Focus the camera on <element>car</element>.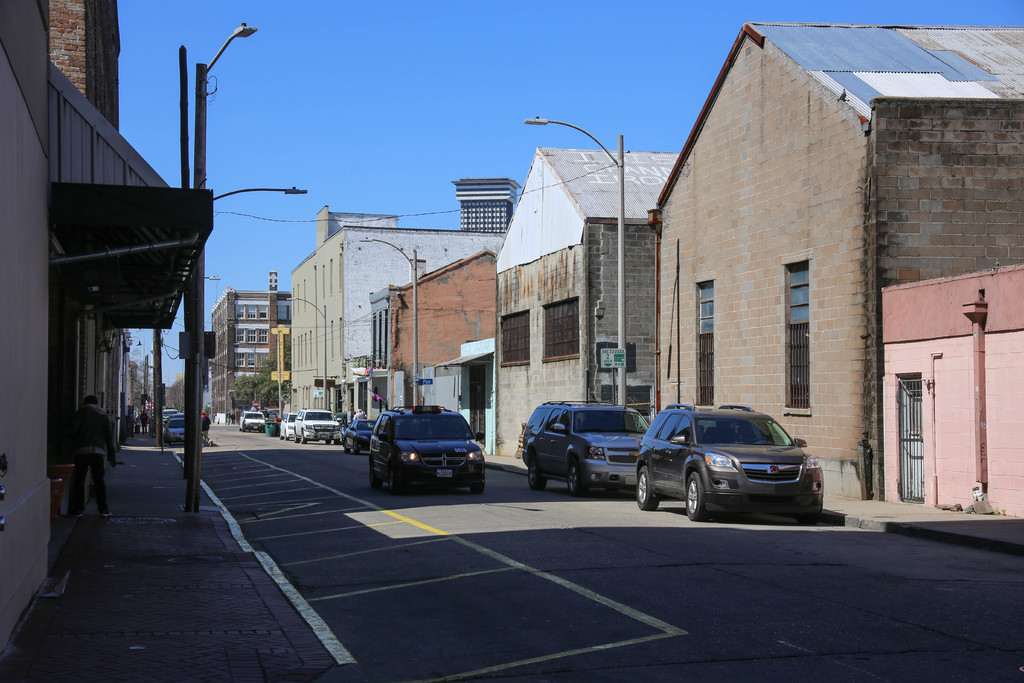
Focus region: (x1=521, y1=399, x2=646, y2=494).
